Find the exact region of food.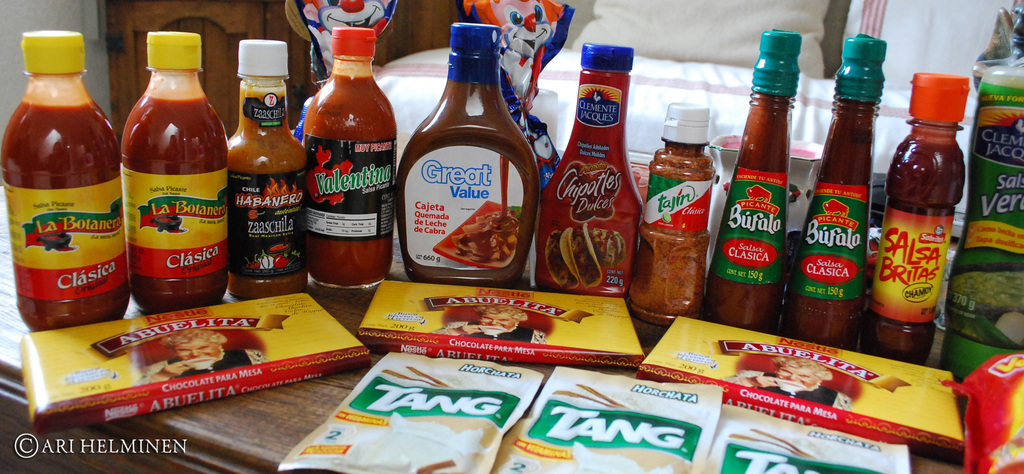
Exact region: BBox(547, 226, 577, 289).
